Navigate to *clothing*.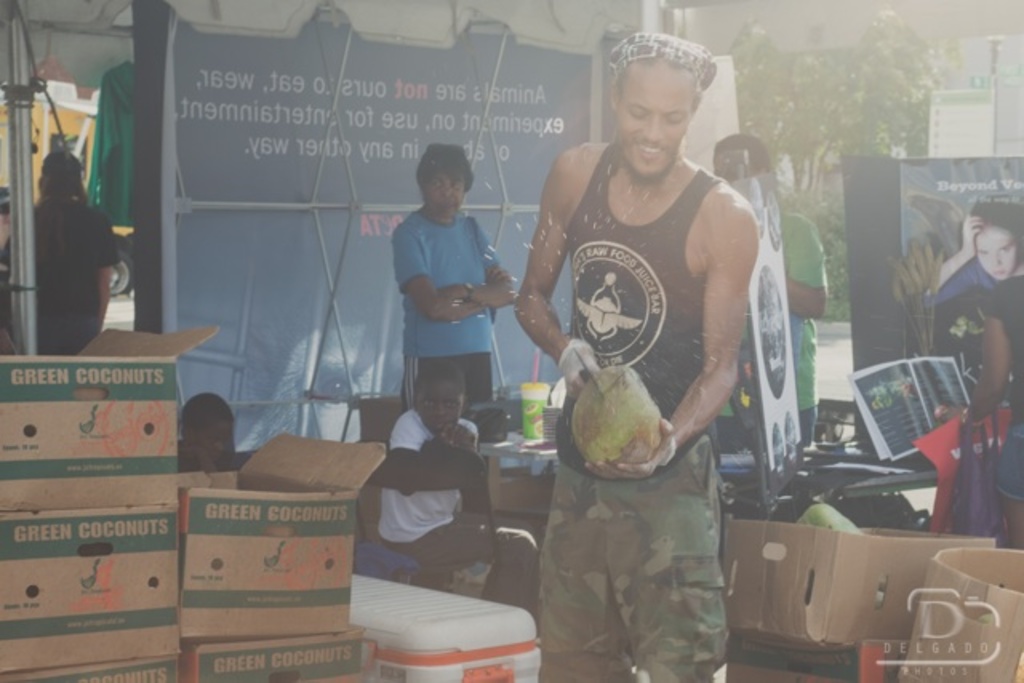
Navigation target: box=[373, 446, 467, 549].
